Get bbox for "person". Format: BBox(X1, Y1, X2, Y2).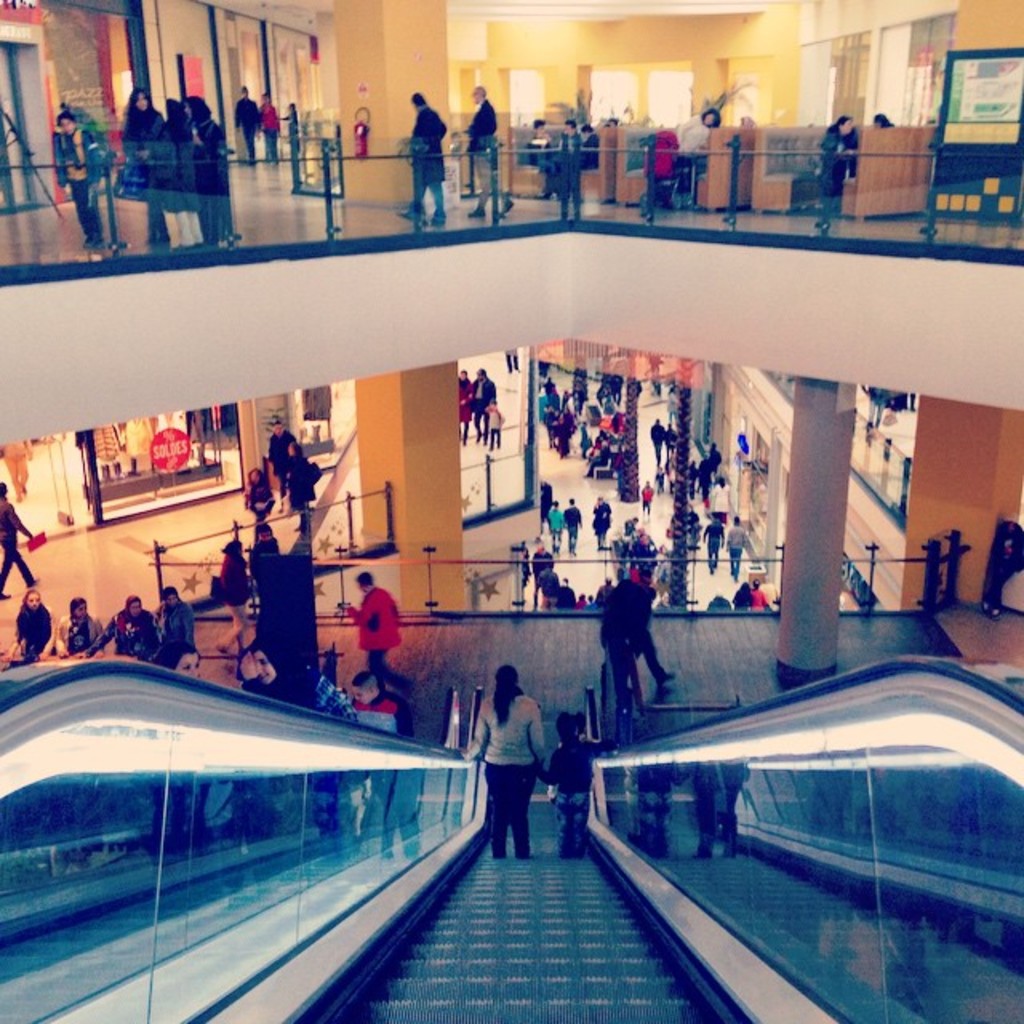
BBox(477, 677, 565, 830).
